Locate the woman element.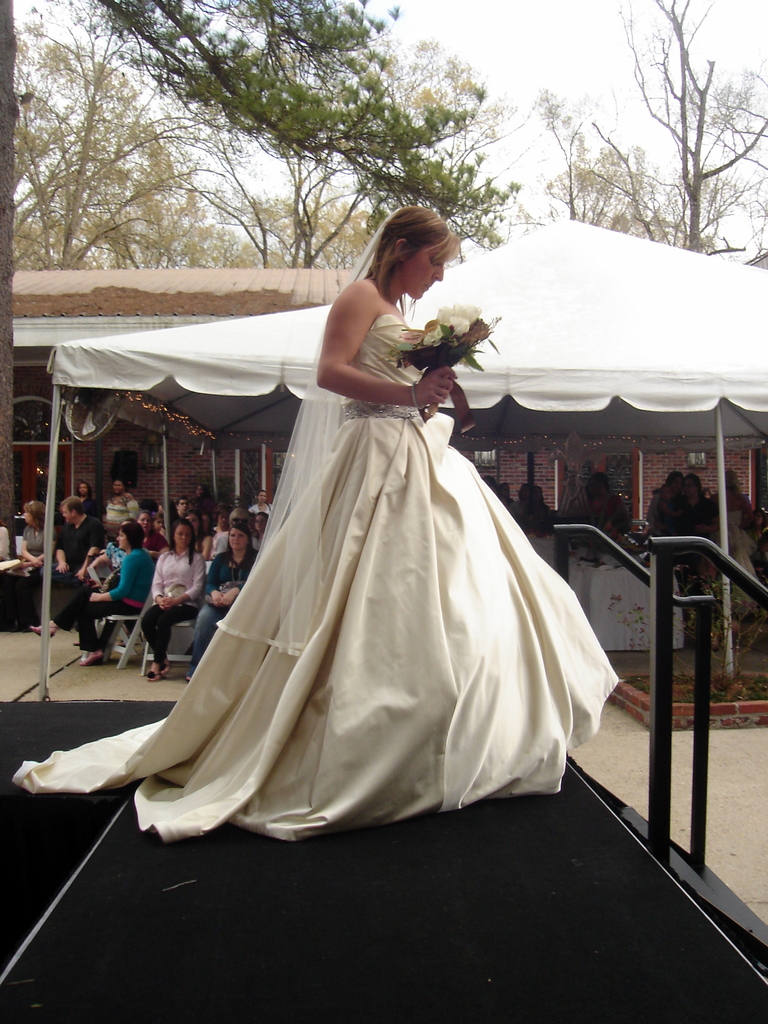
Element bbox: [x1=712, y1=472, x2=754, y2=604].
